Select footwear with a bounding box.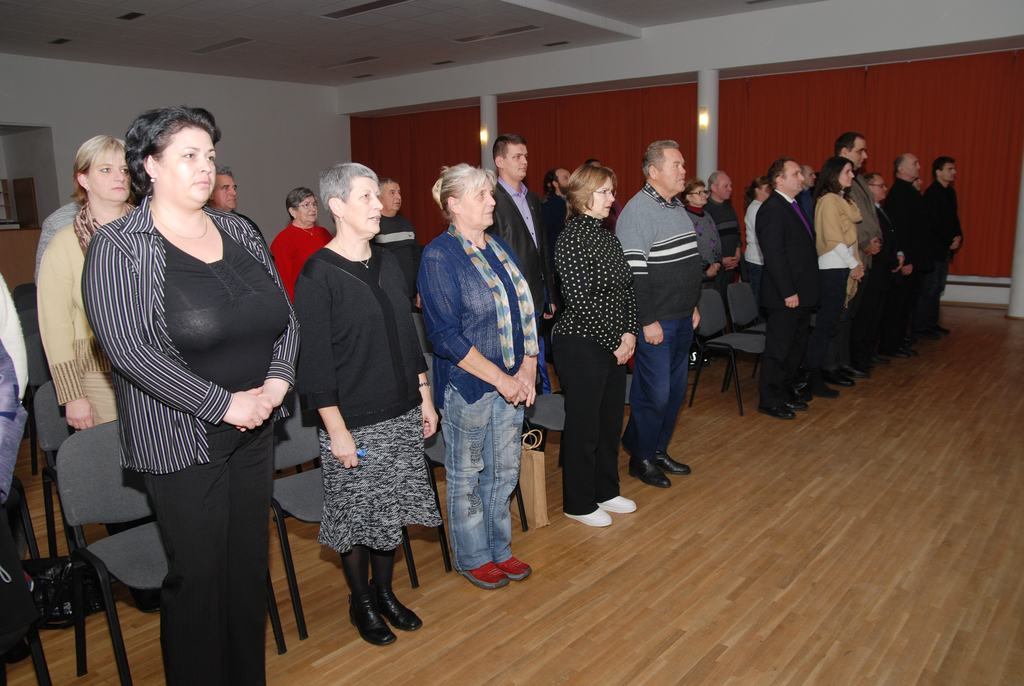
631:455:672:488.
